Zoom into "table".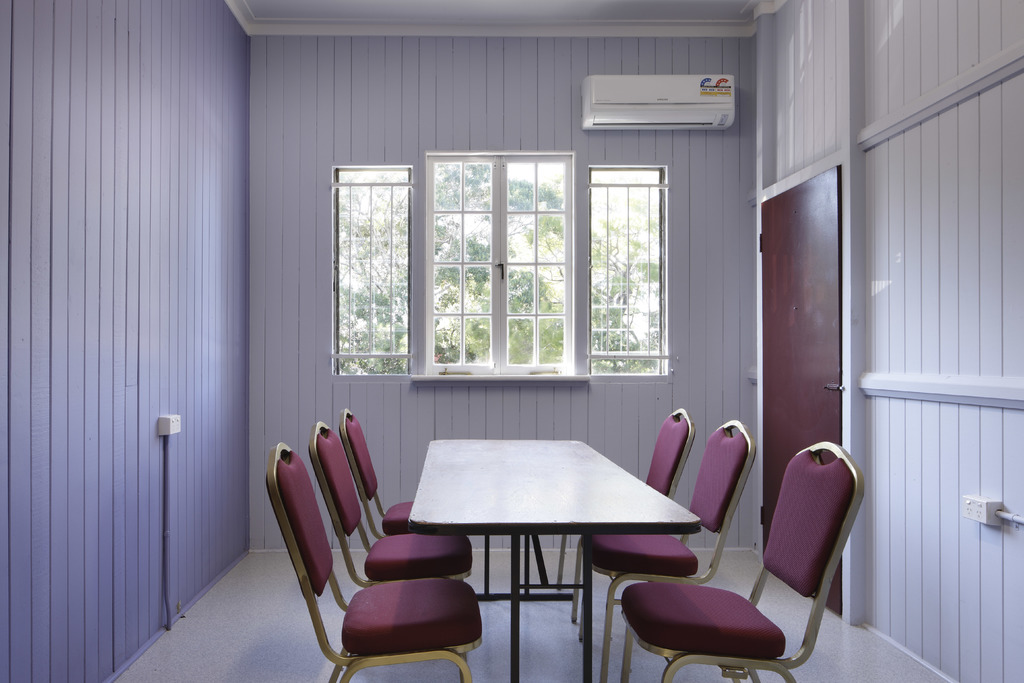
Zoom target: [x1=385, y1=434, x2=700, y2=659].
